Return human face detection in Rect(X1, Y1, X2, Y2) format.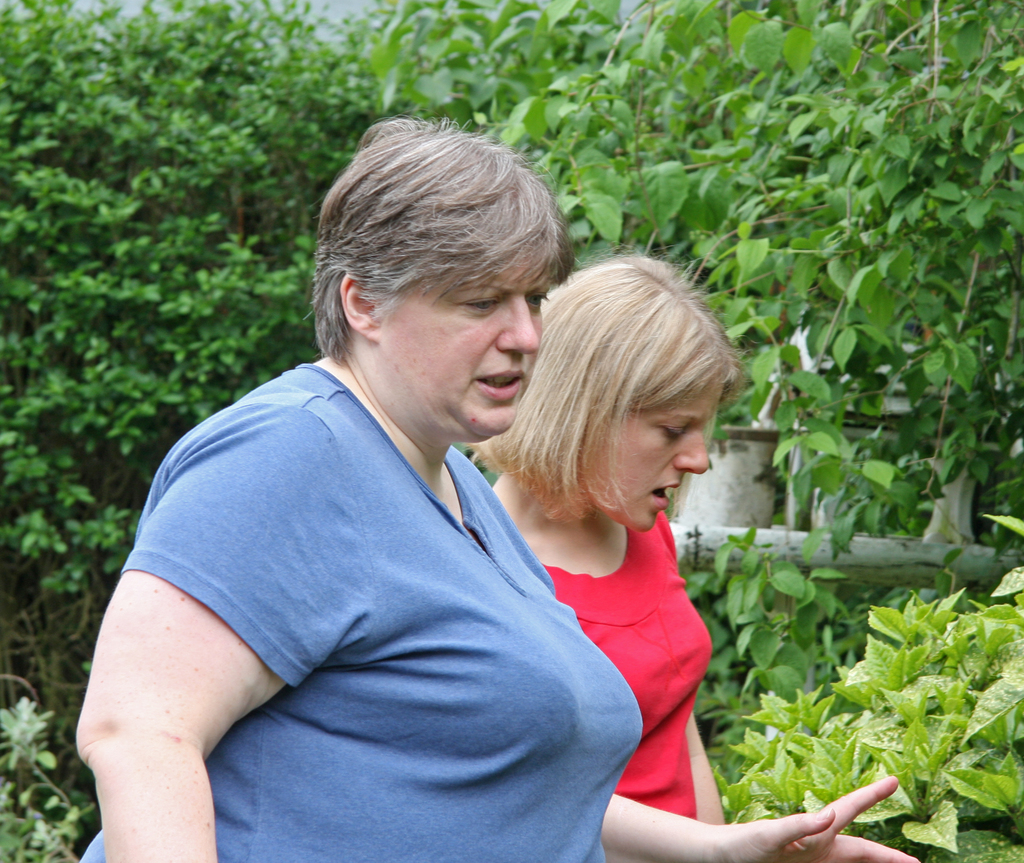
Rect(374, 270, 547, 446).
